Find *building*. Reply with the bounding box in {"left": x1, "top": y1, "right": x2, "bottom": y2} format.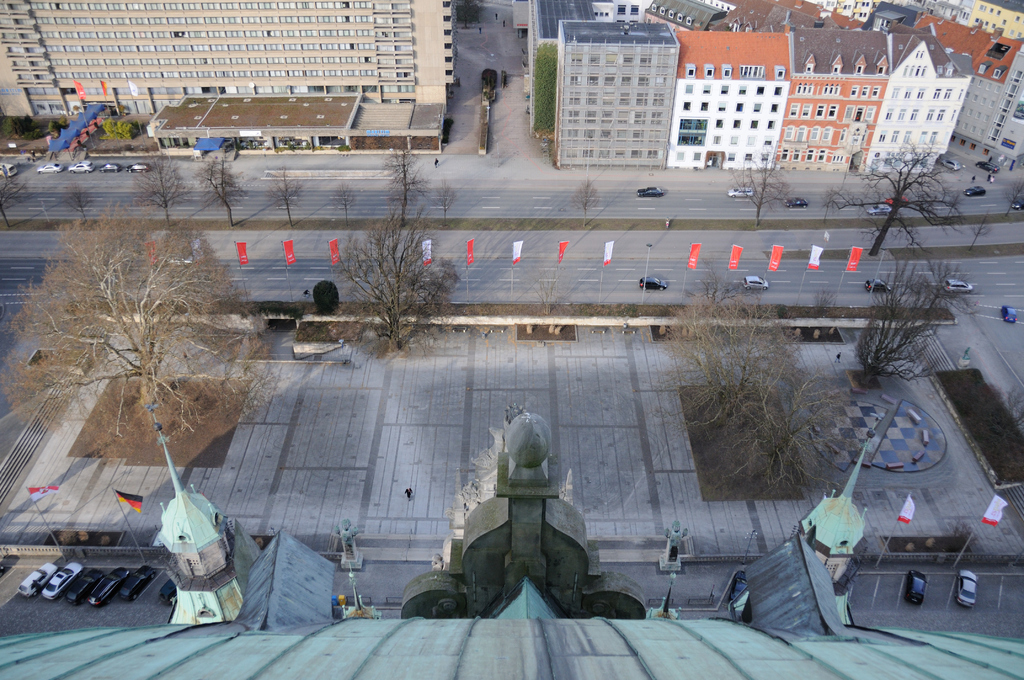
{"left": 0, "top": 0, "right": 456, "bottom": 117}.
